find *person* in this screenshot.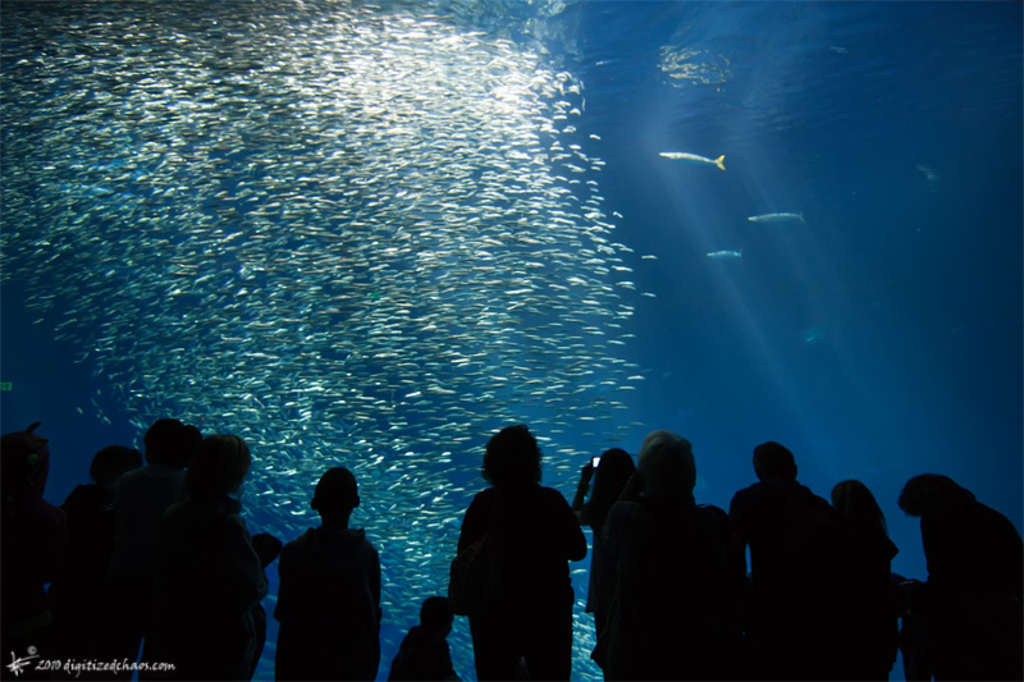
The bounding box for *person* is 268 456 380 673.
